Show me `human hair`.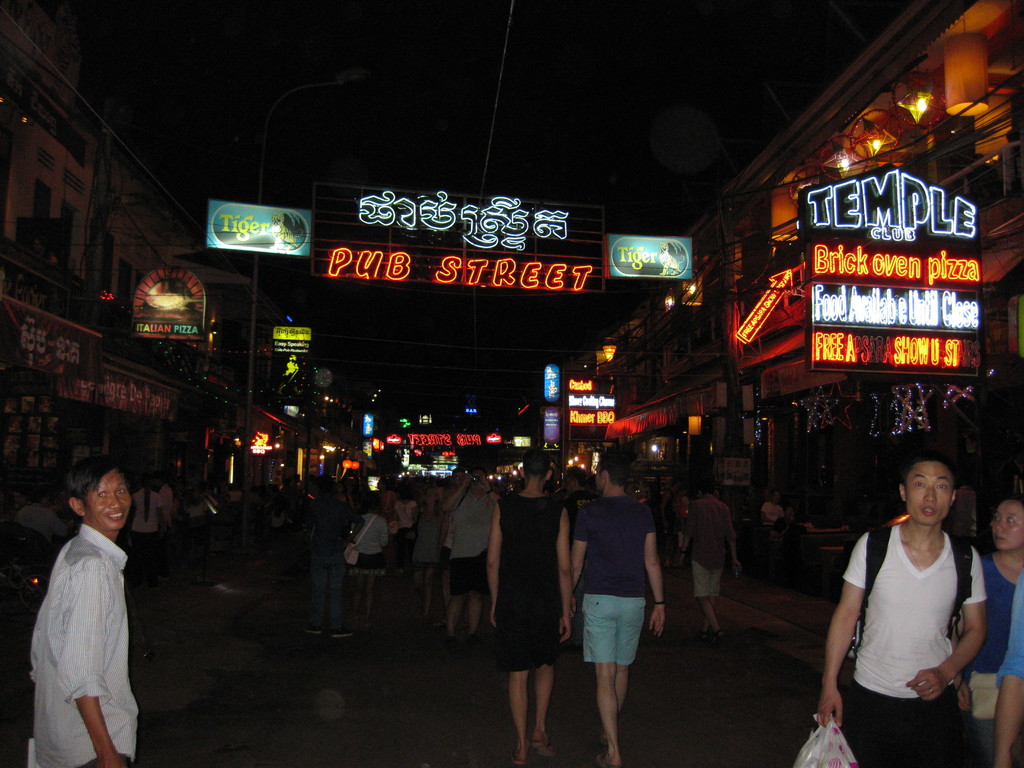
`human hair` is here: 312,476,335,515.
